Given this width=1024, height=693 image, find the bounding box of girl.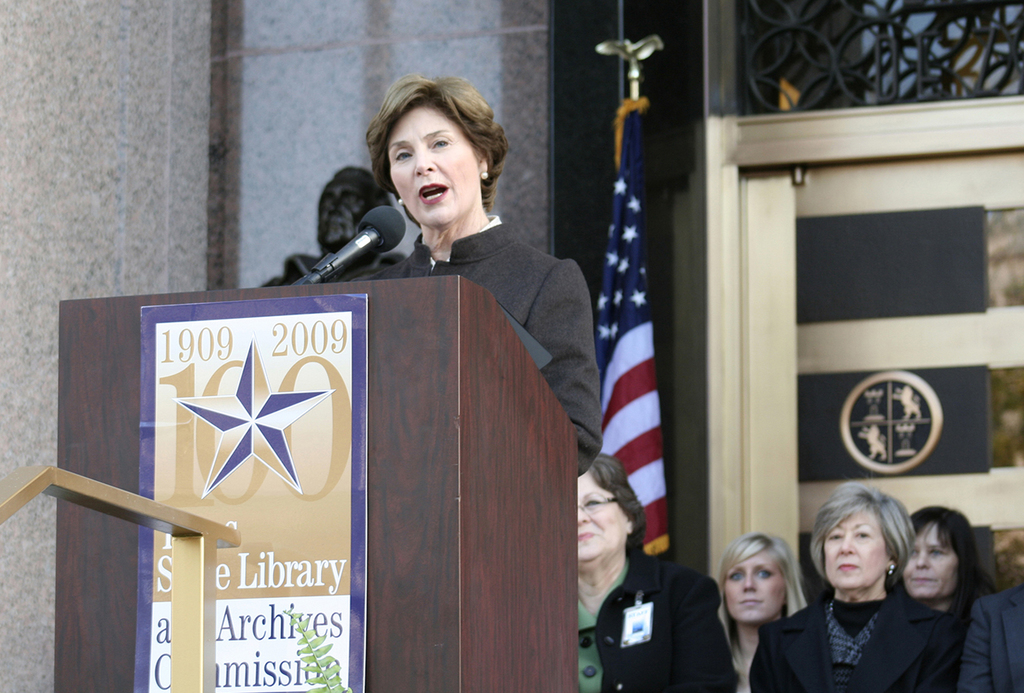
bbox=[325, 72, 603, 465].
